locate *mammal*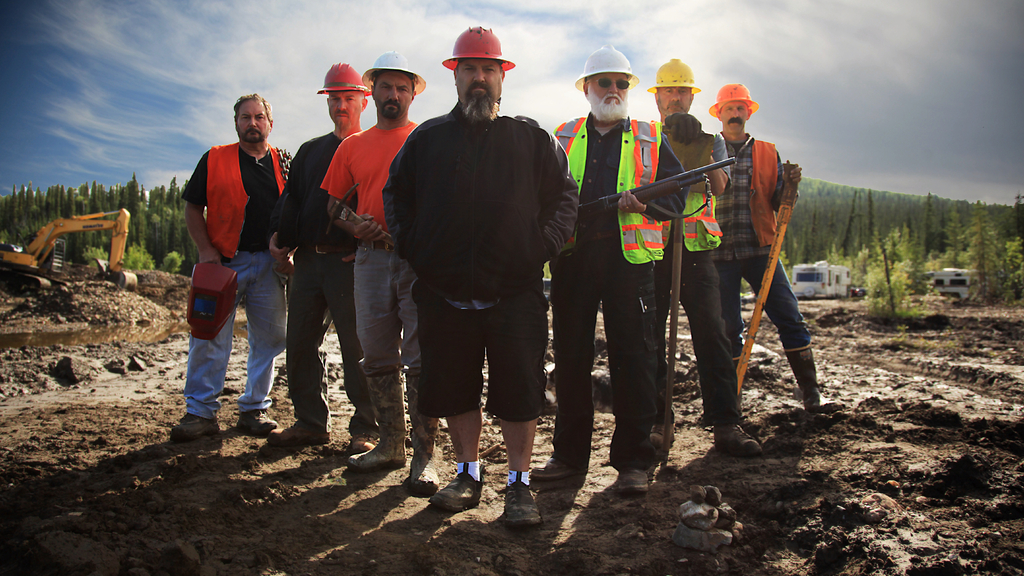
[266,56,374,443]
